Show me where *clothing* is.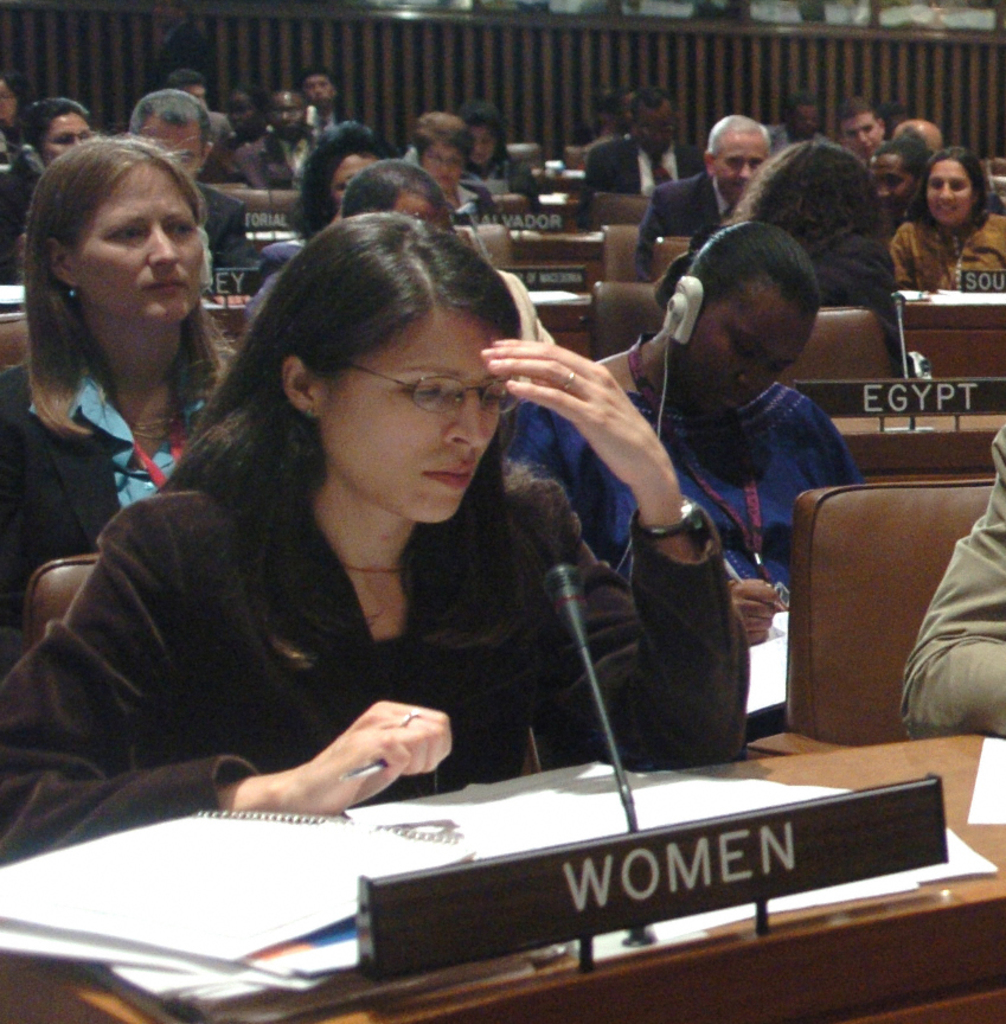
*clothing* is at region(898, 439, 1005, 742).
